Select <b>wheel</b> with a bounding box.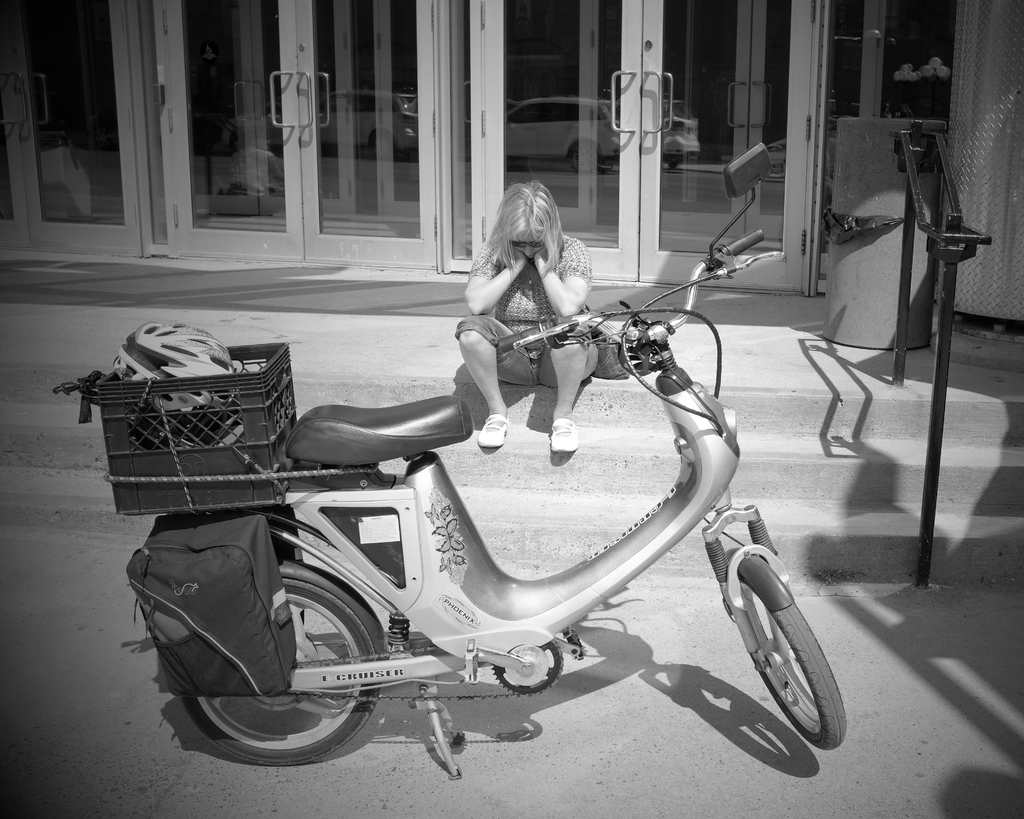
[182,581,390,769].
